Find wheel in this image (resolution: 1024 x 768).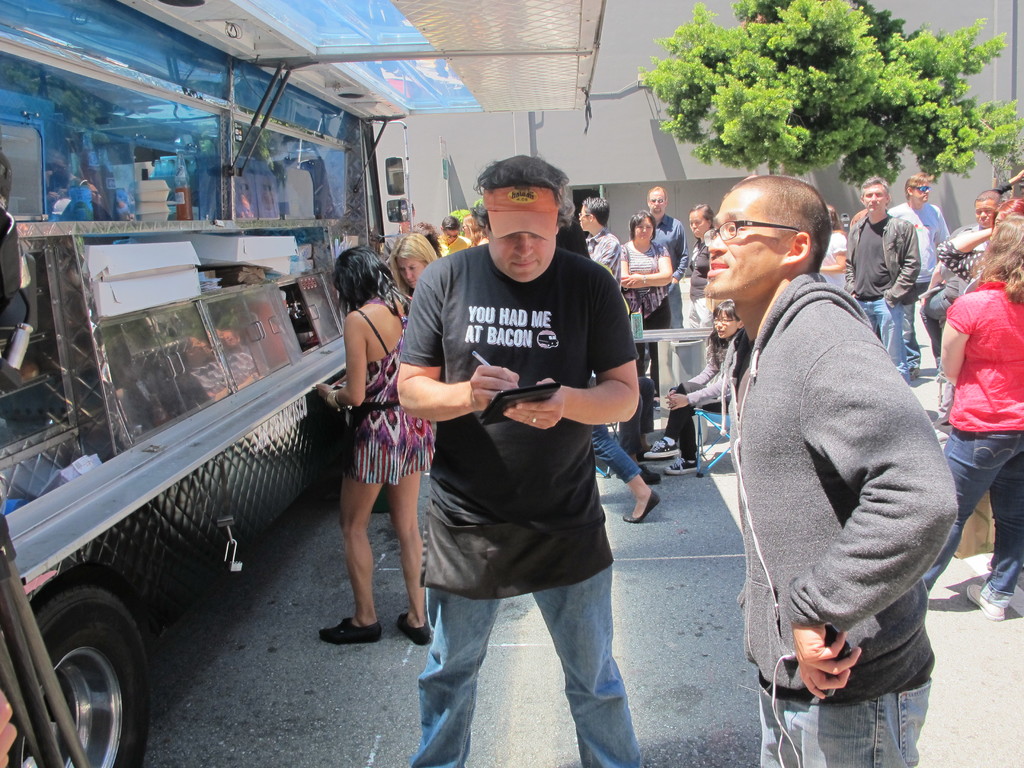
<bbox>29, 579, 148, 758</bbox>.
